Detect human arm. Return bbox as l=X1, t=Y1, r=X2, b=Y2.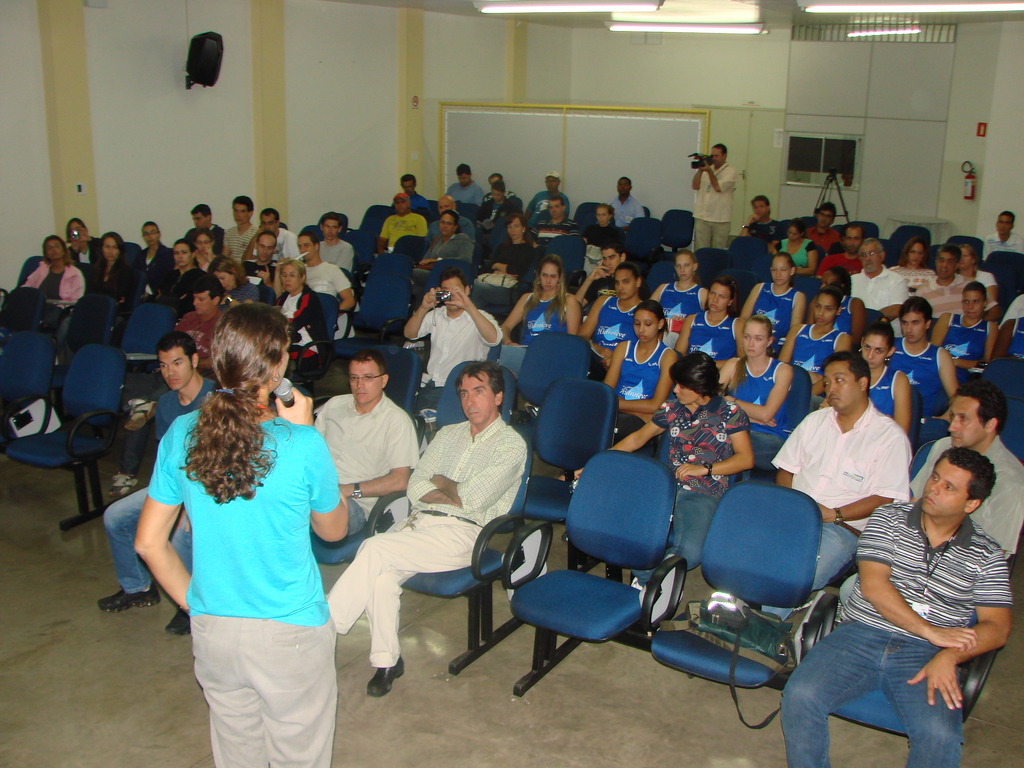
l=903, t=547, r=1014, b=706.
